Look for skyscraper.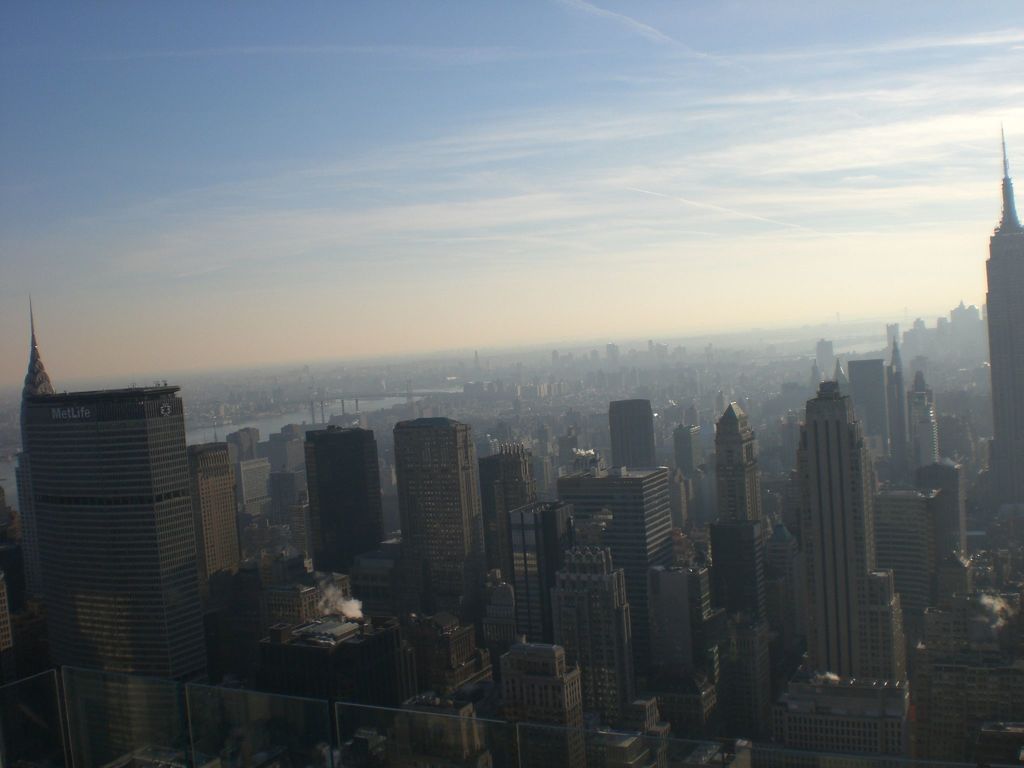
Found: 628:691:659:742.
